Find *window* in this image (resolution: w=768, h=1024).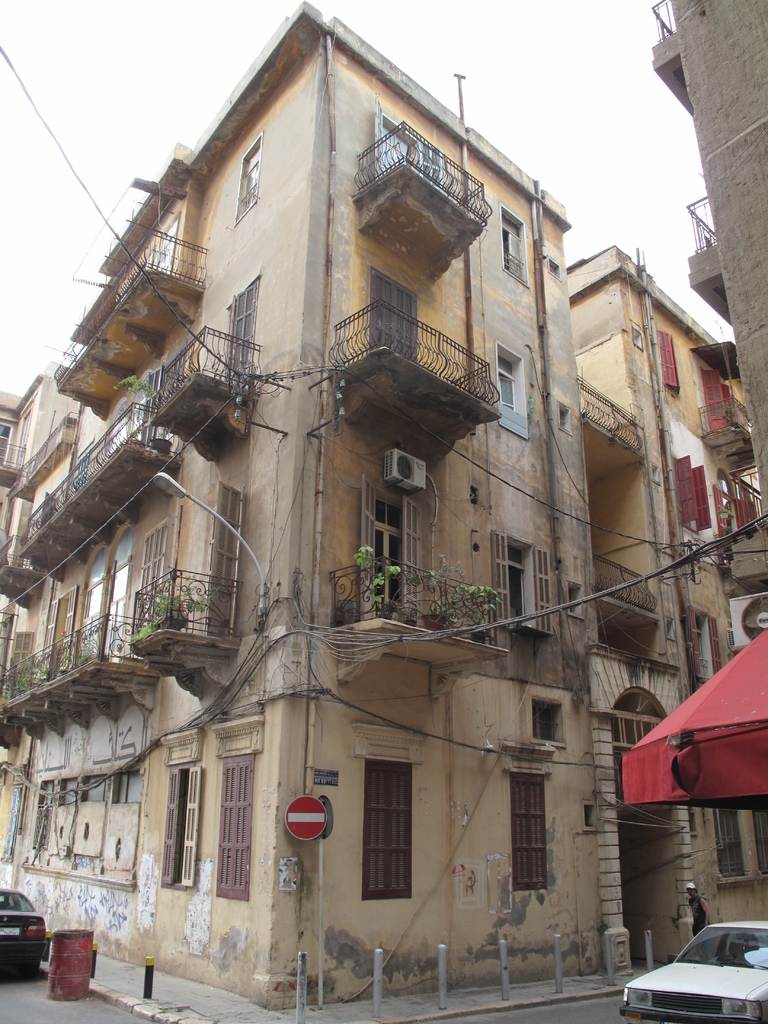
(left=167, top=765, right=198, bottom=897).
